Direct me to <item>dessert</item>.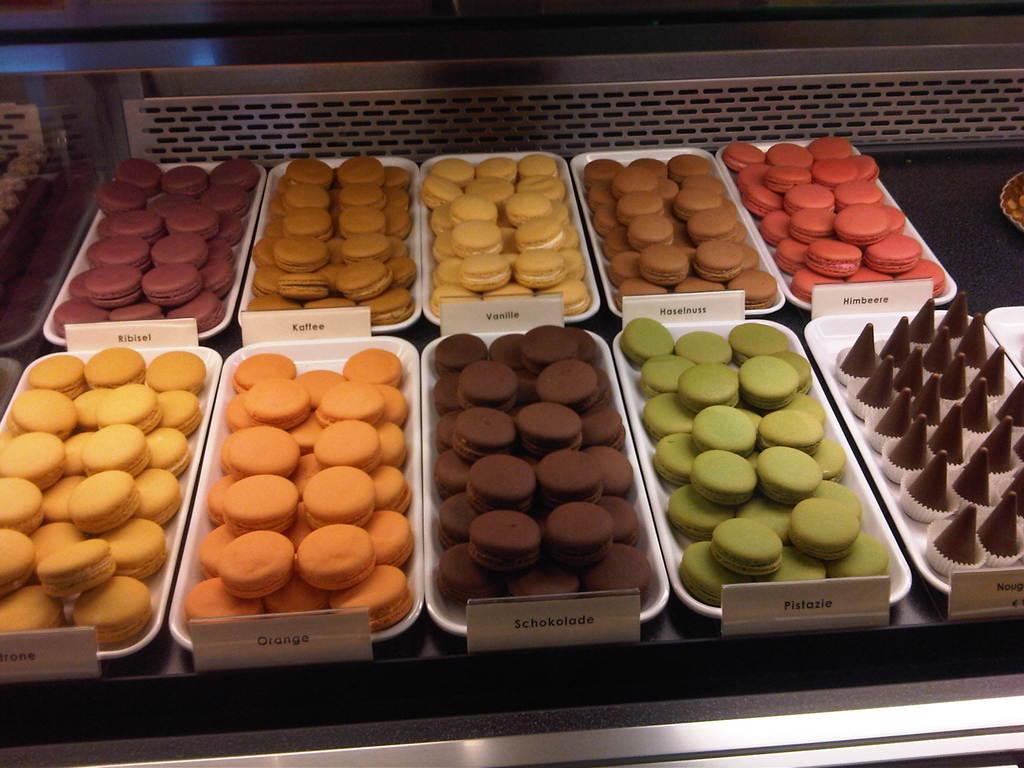
Direction: rect(764, 450, 828, 492).
